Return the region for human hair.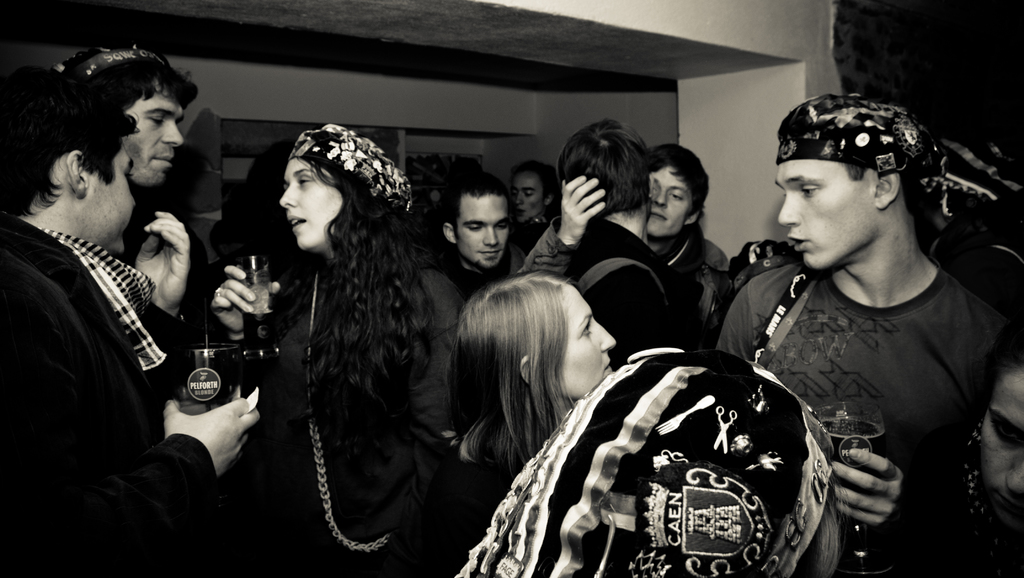
[left=555, top=115, right=653, bottom=215].
